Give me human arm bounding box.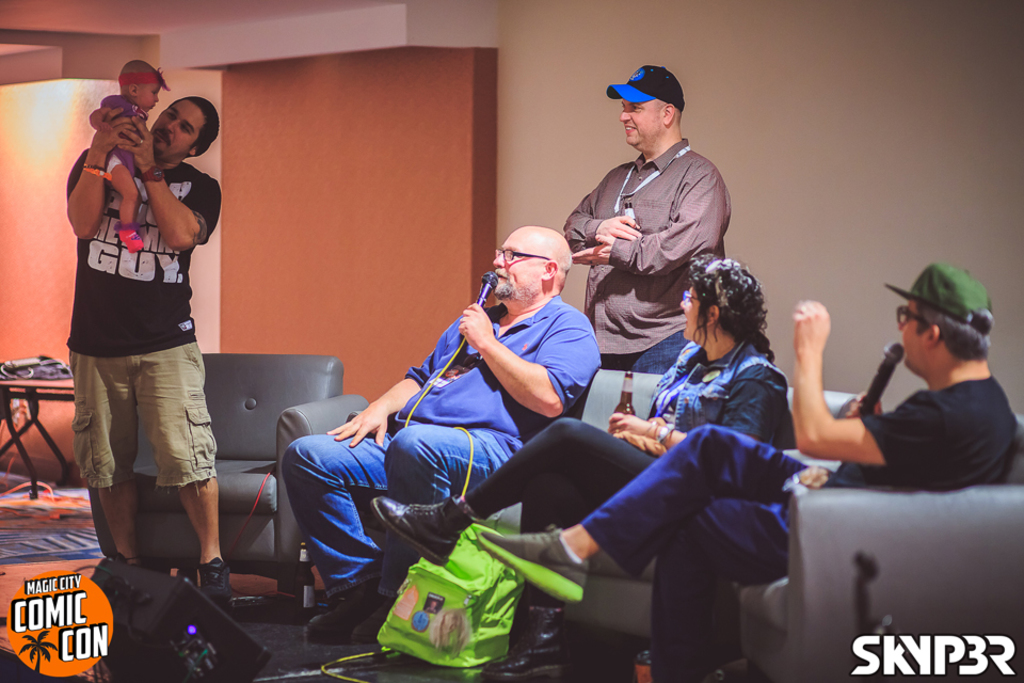
460:300:601:417.
